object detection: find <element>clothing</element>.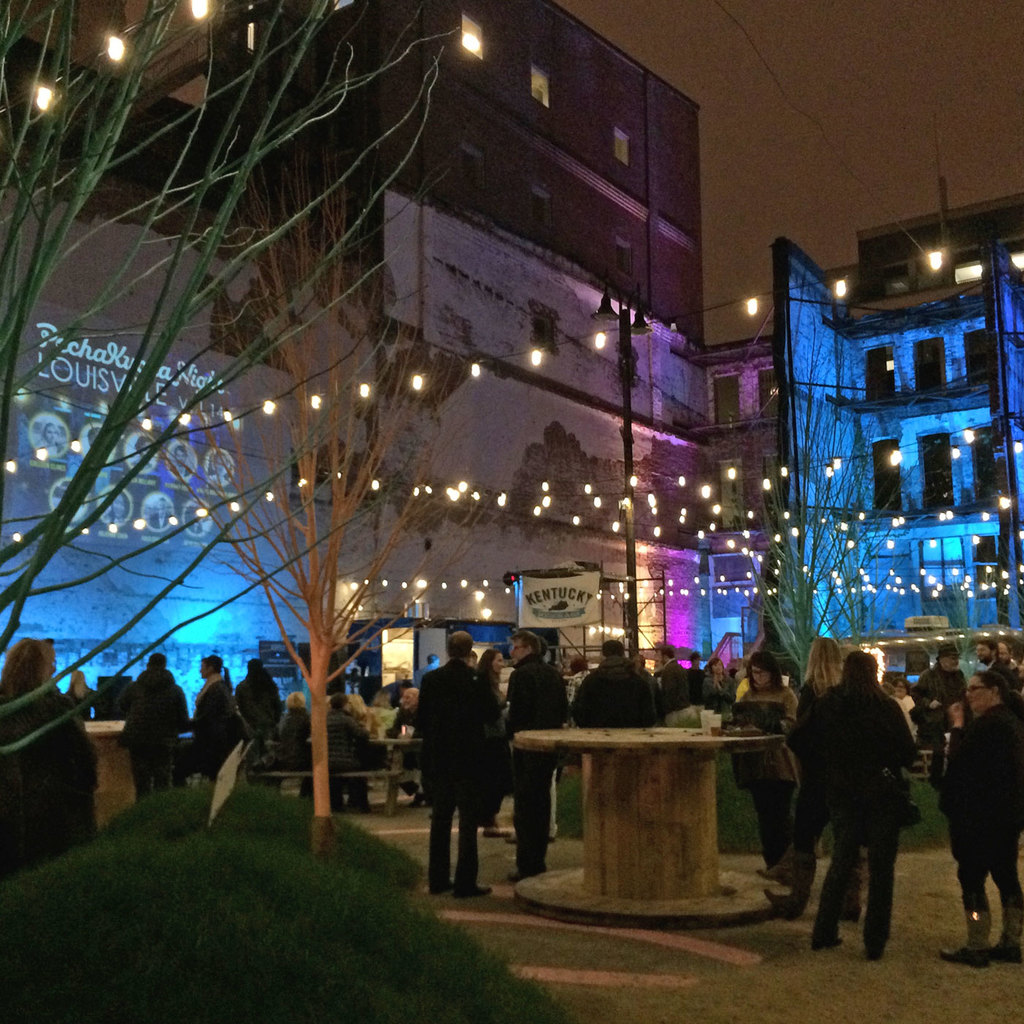
rect(121, 670, 195, 800).
